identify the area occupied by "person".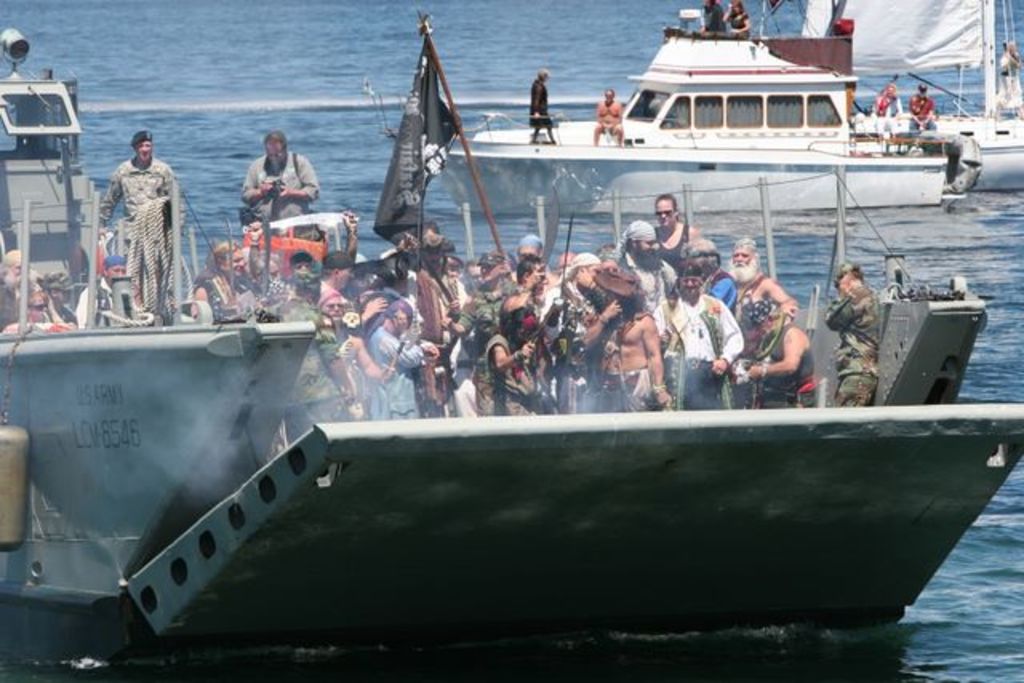
Area: [594,88,626,144].
